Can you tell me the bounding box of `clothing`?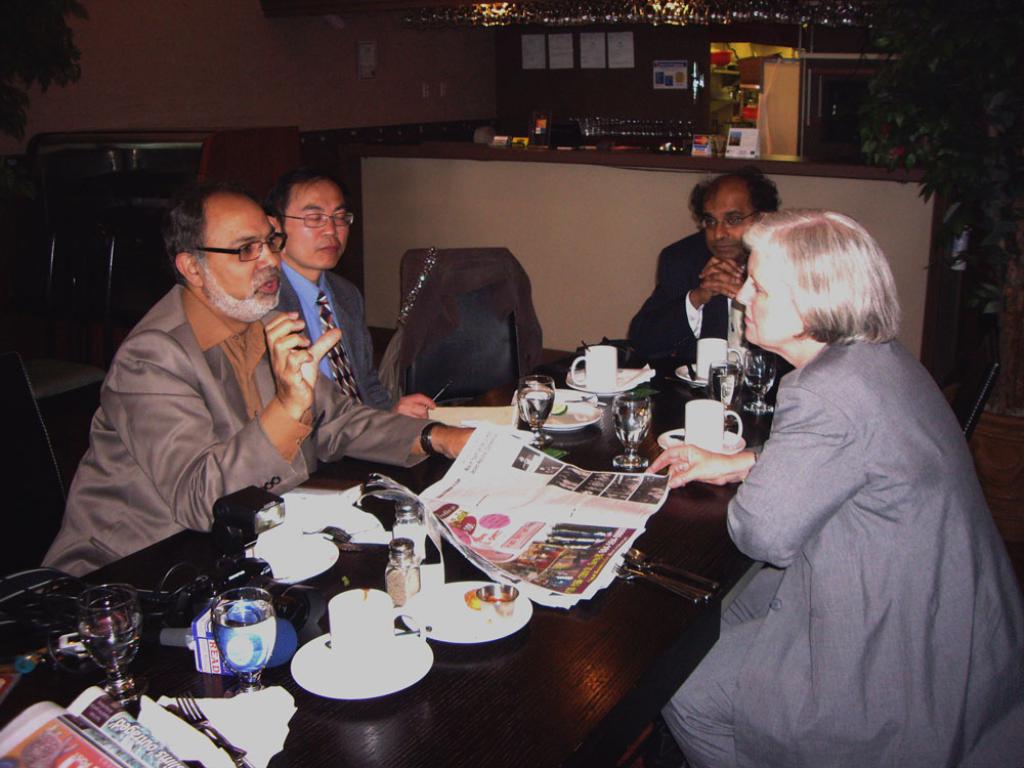
626:228:776:369.
